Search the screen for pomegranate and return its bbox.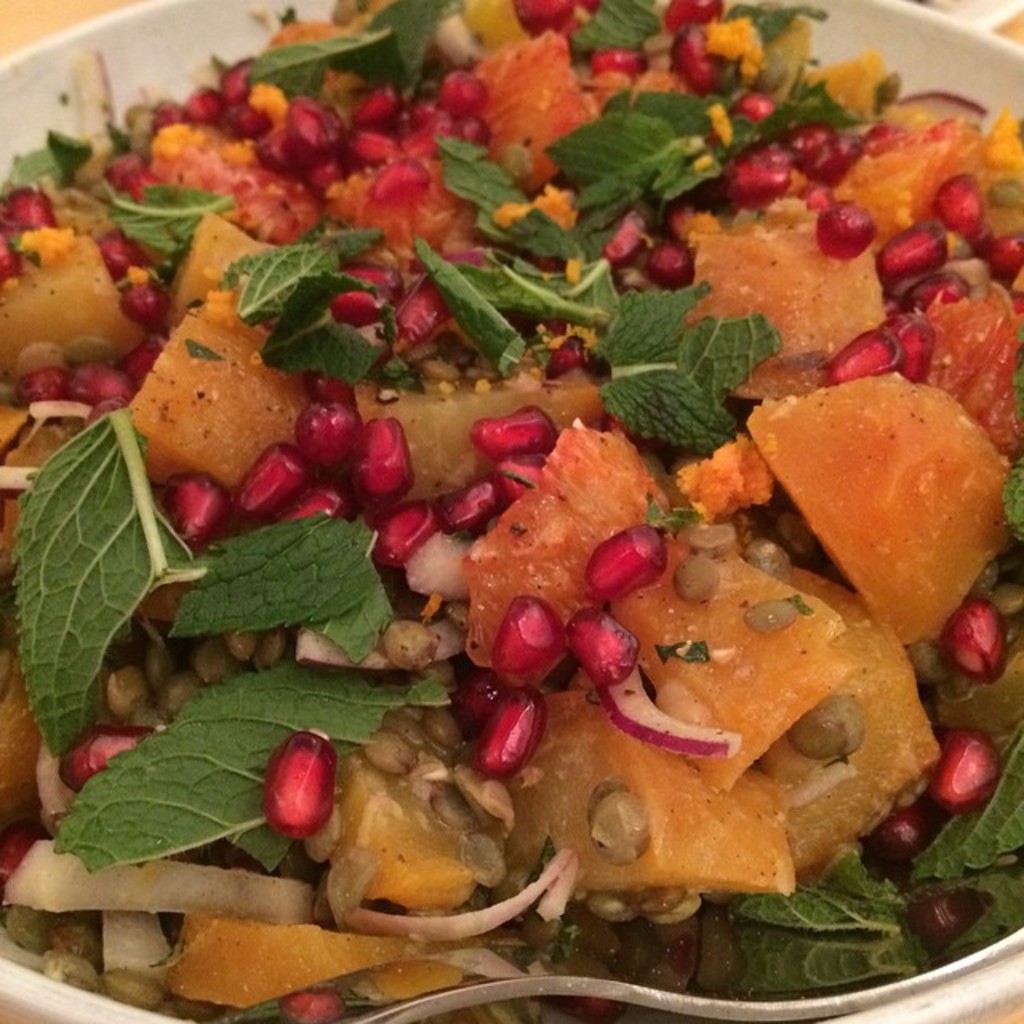
Found: <region>11, 374, 69, 402</region>.
